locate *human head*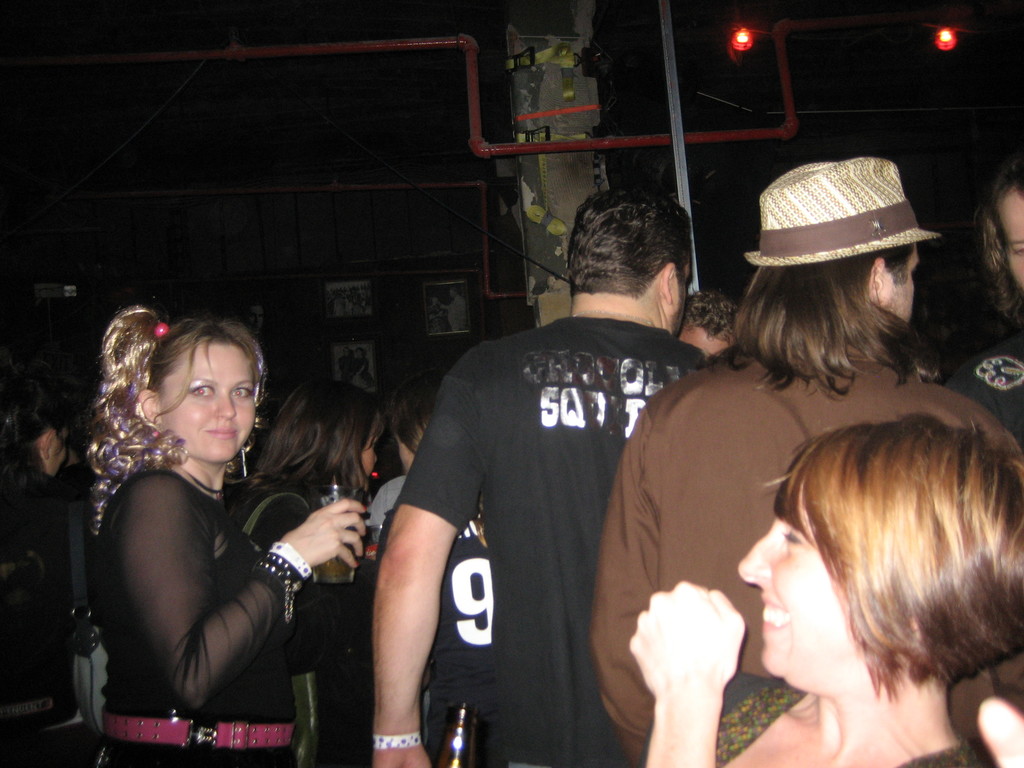
bbox=(733, 419, 1023, 694)
